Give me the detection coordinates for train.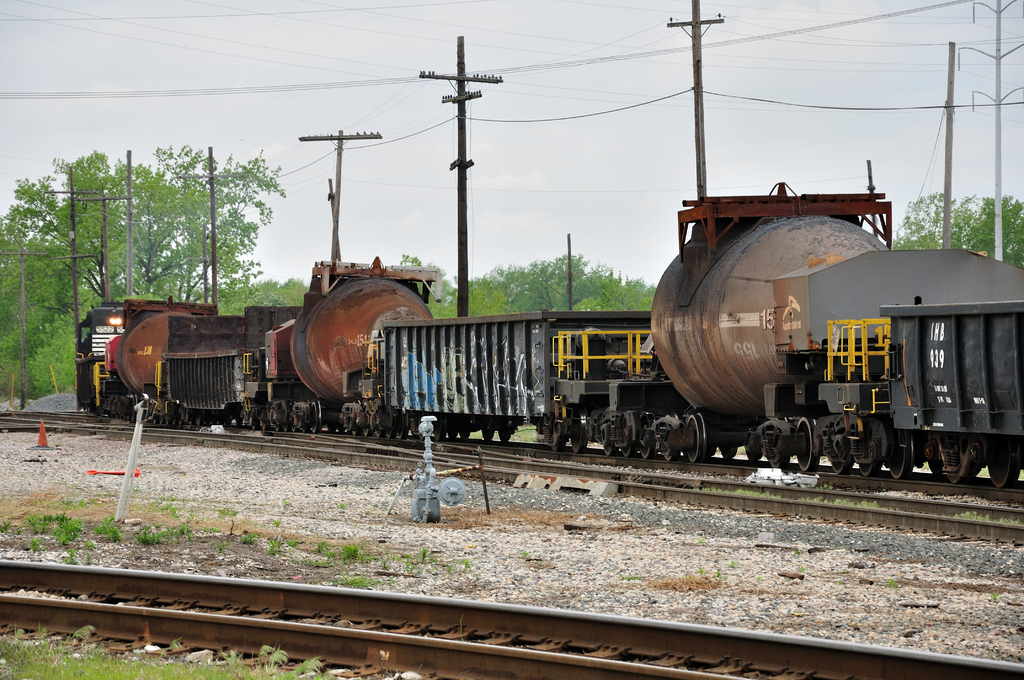
l=73, t=161, r=1023, b=489.
